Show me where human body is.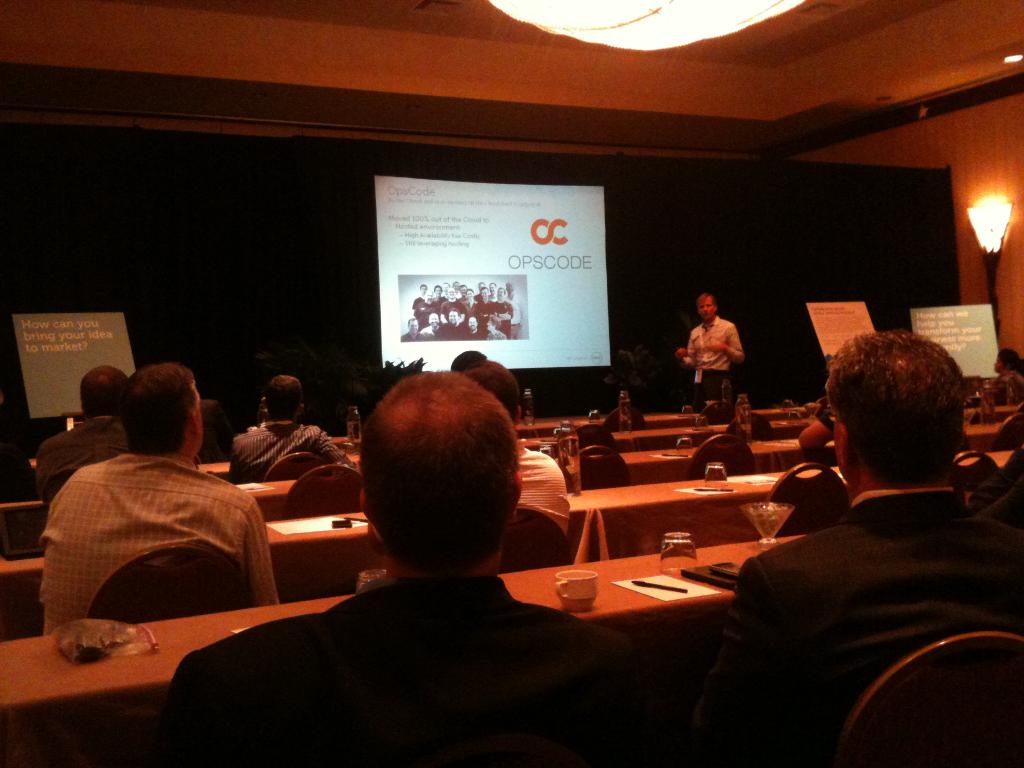
human body is at <box>992,348,1023,405</box>.
